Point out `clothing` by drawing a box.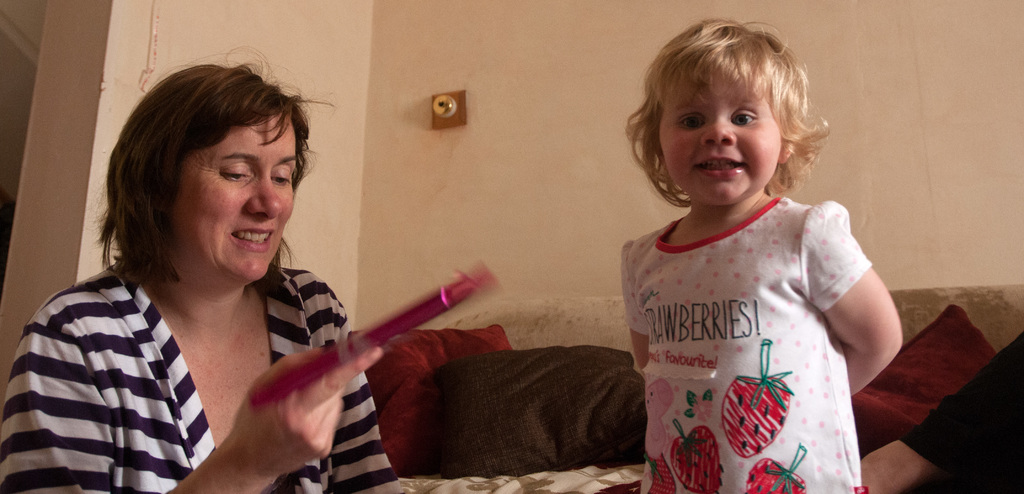
bbox=[0, 264, 393, 493].
